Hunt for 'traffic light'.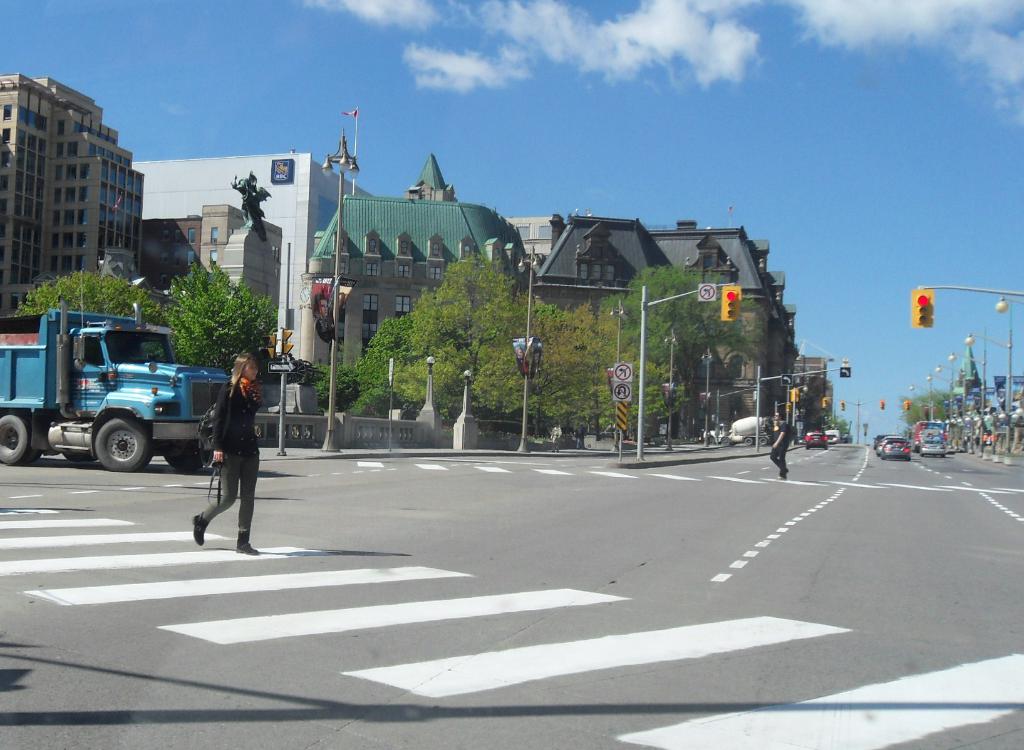
Hunted down at detection(911, 287, 933, 329).
